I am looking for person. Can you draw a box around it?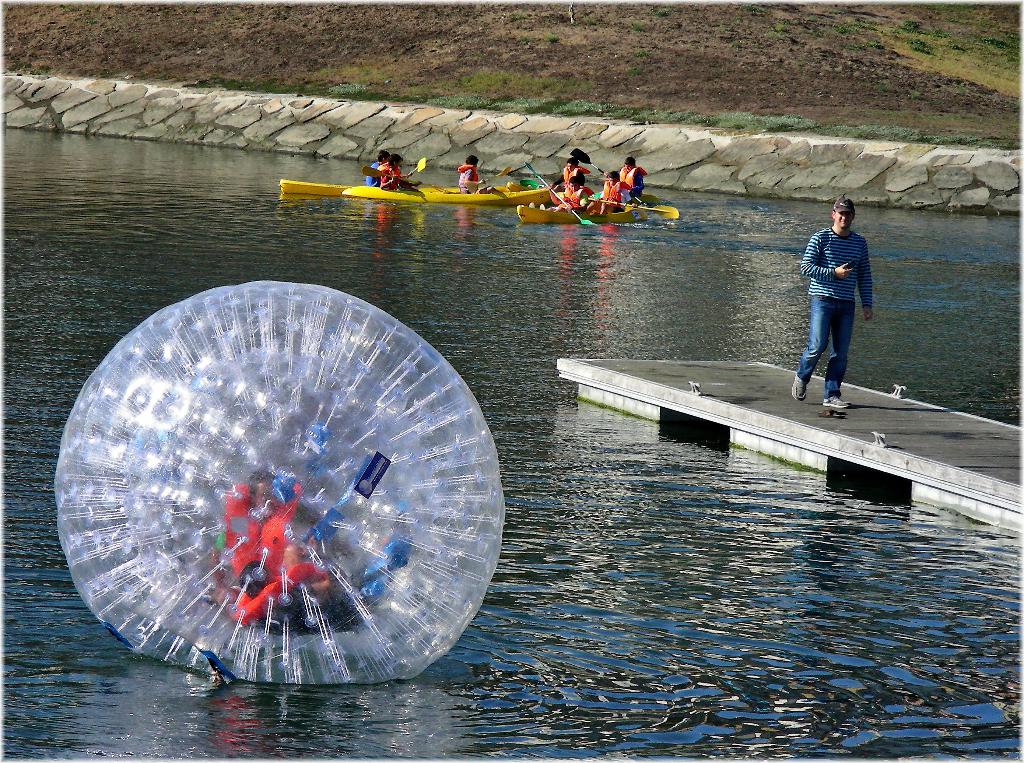
Sure, the bounding box is [left=538, top=173, right=598, bottom=209].
